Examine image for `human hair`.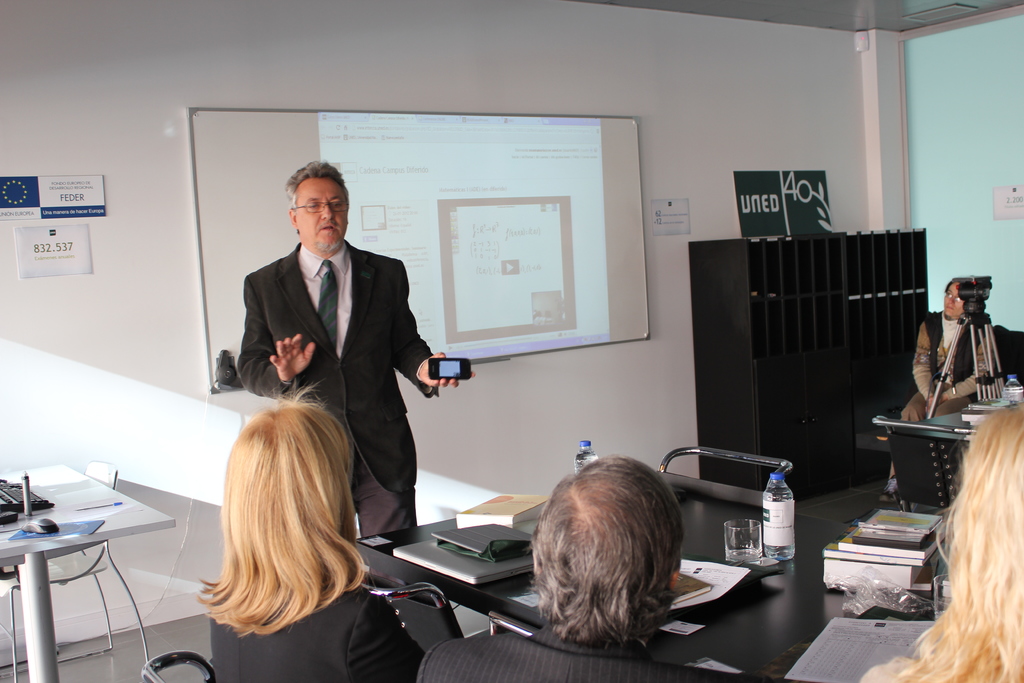
Examination result: (left=879, top=404, right=1023, bottom=682).
